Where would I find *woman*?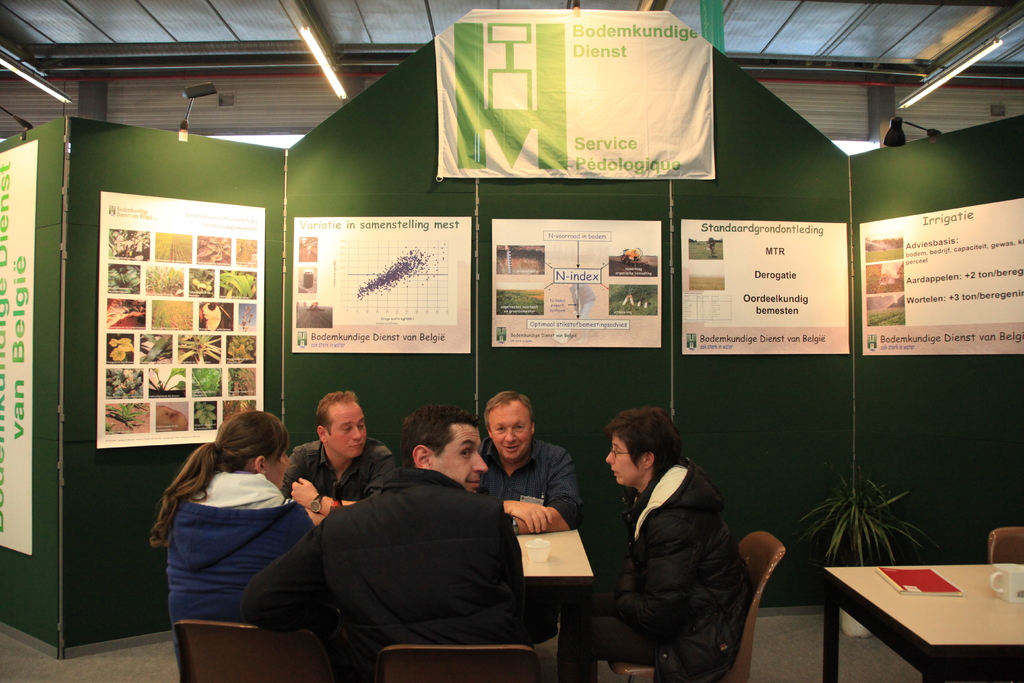
At (148, 404, 310, 638).
